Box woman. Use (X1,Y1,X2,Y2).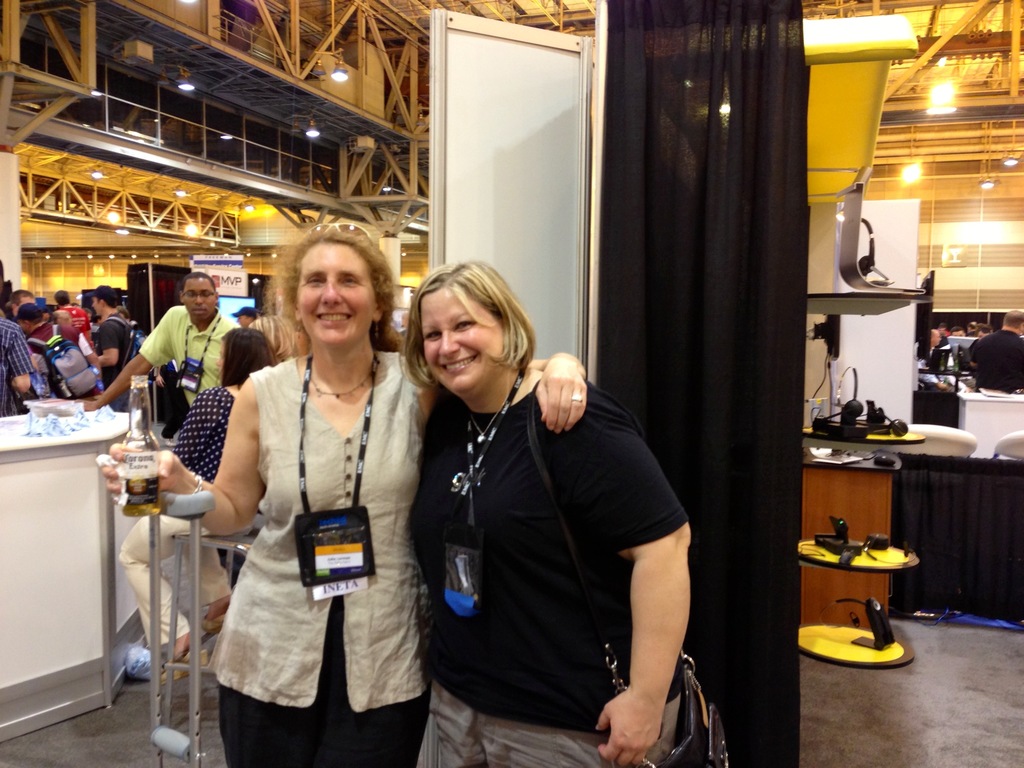
(245,314,305,362).
